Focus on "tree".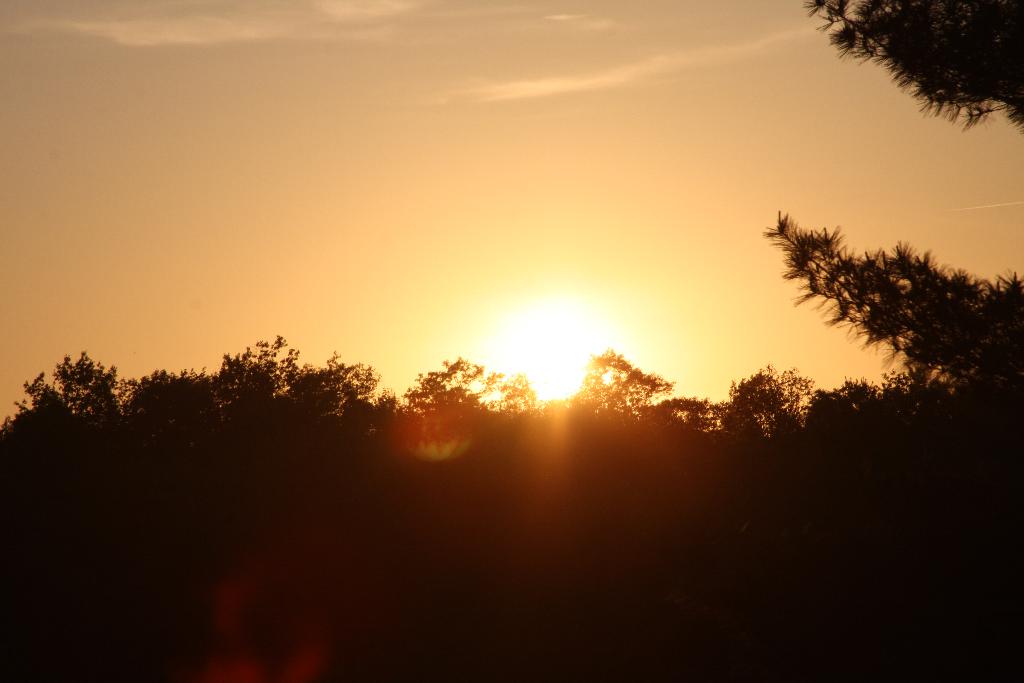
Focused at <bbox>764, 0, 1023, 387</bbox>.
